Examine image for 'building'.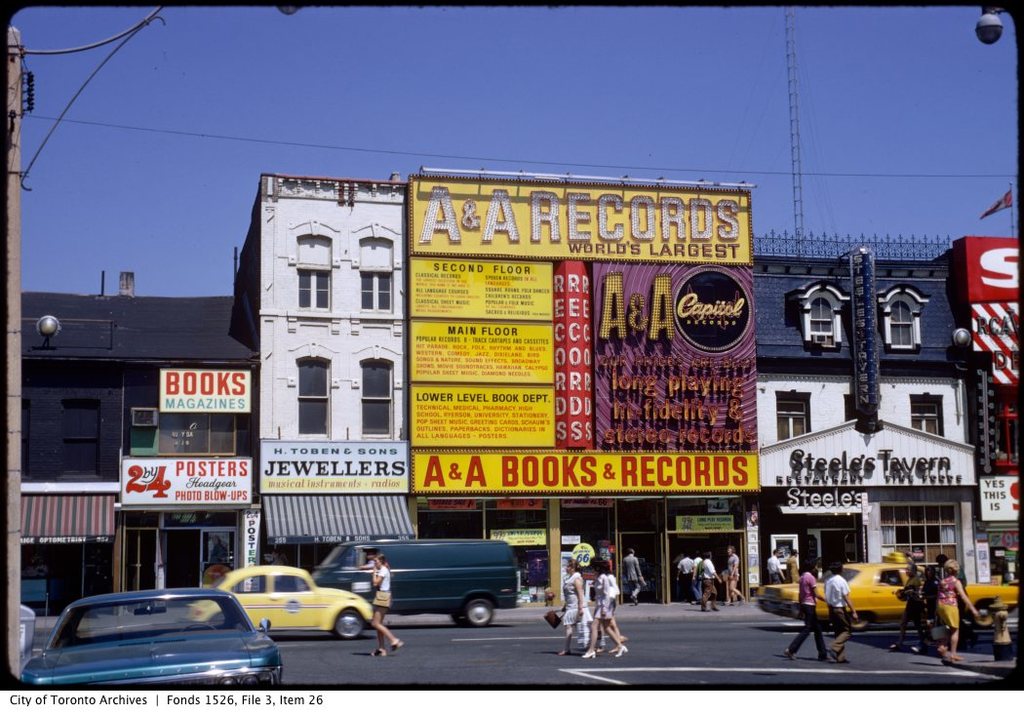
Examination result: (0, 172, 1023, 612).
